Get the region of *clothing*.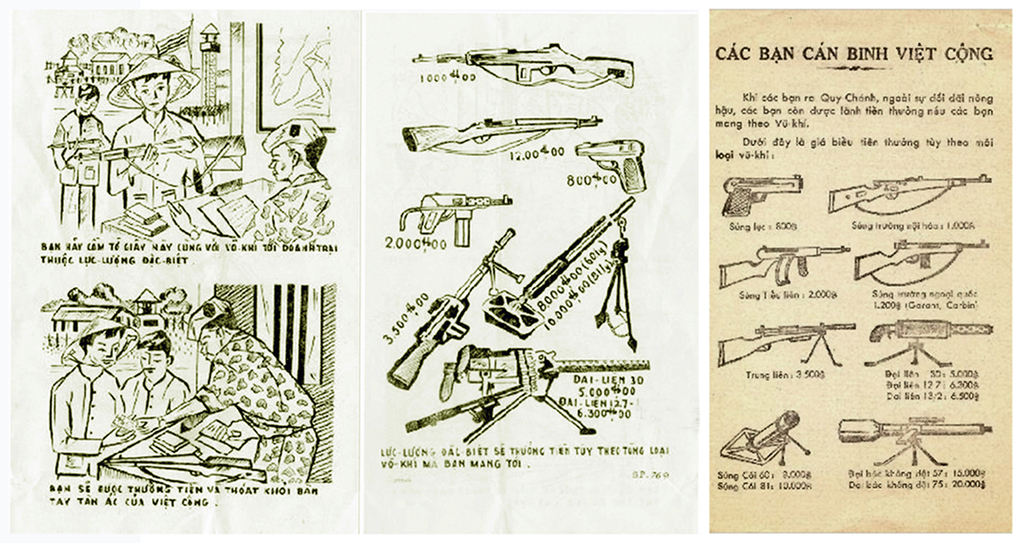
<box>119,374,193,427</box>.
